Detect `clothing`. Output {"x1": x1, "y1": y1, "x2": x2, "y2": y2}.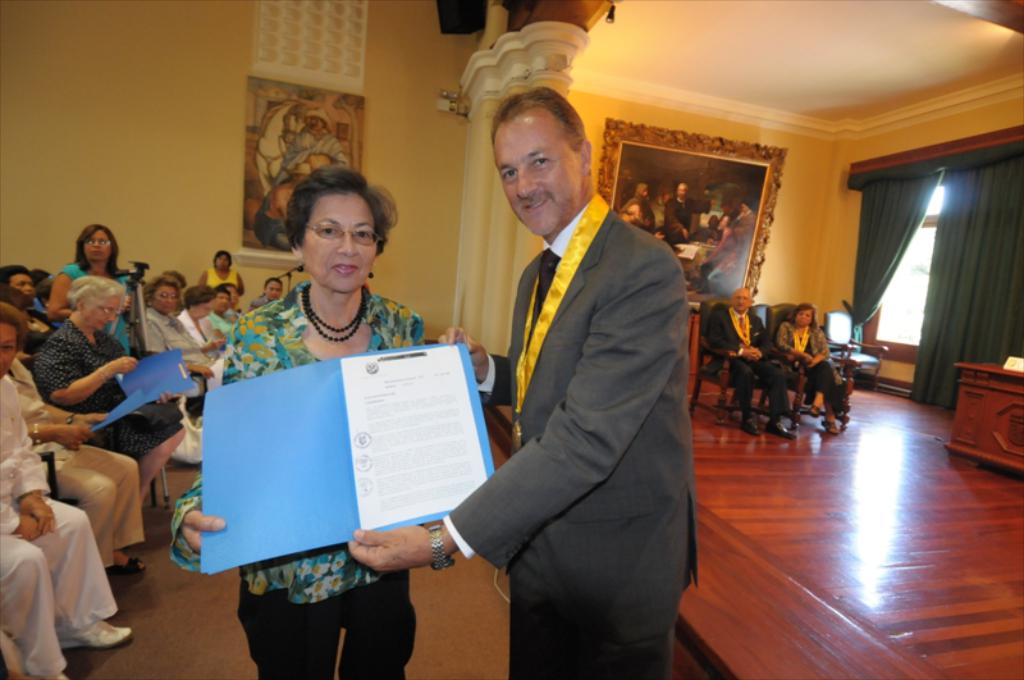
{"x1": 55, "y1": 264, "x2": 132, "y2": 352}.
